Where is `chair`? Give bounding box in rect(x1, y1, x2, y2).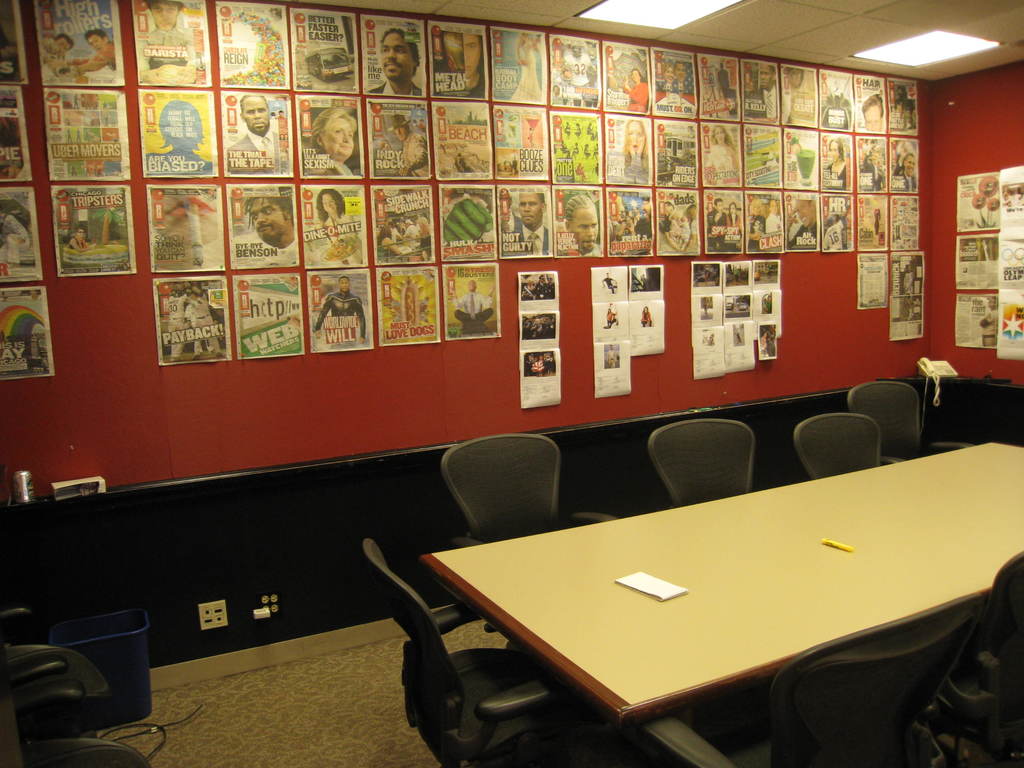
rect(360, 540, 602, 767).
